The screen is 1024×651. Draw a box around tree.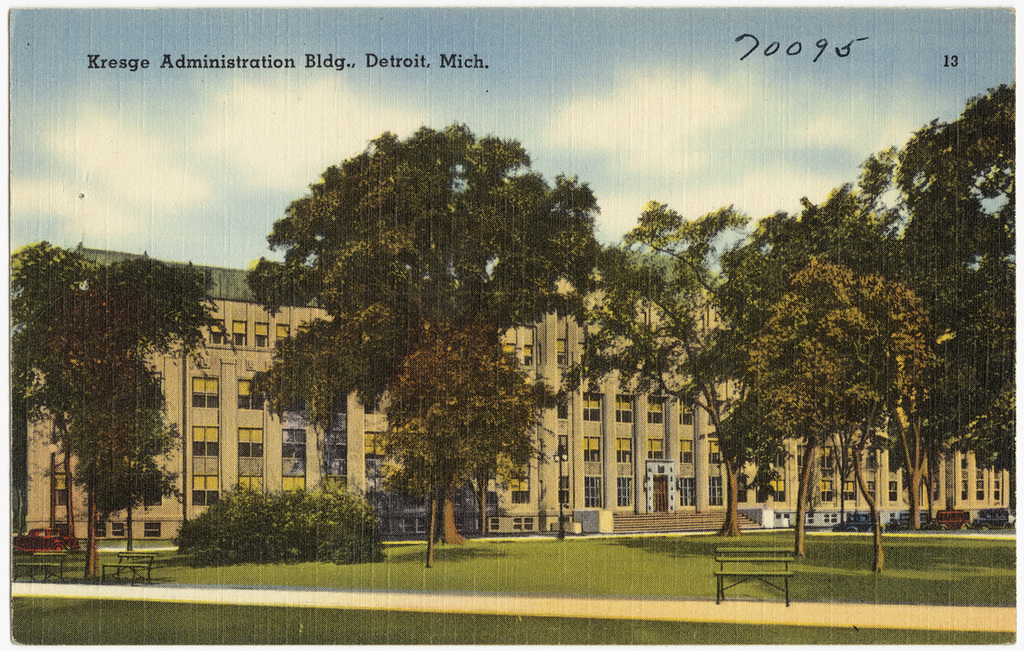
[758,256,945,568].
